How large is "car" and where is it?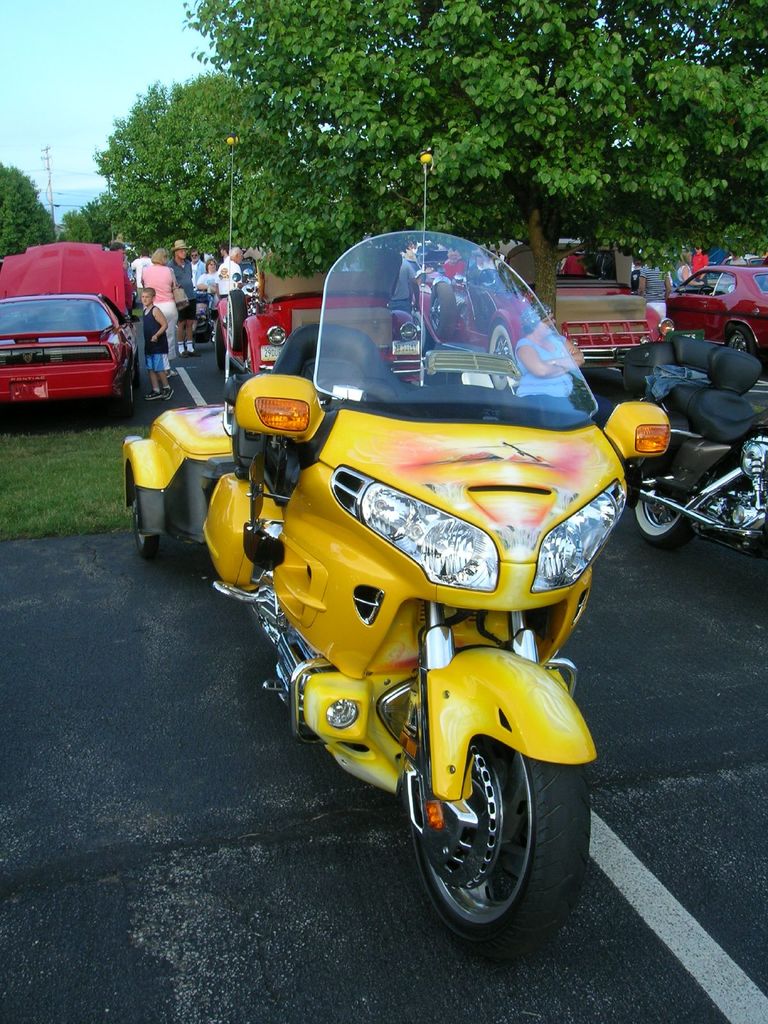
Bounding box: select_region(655, 259, 767, 354).
